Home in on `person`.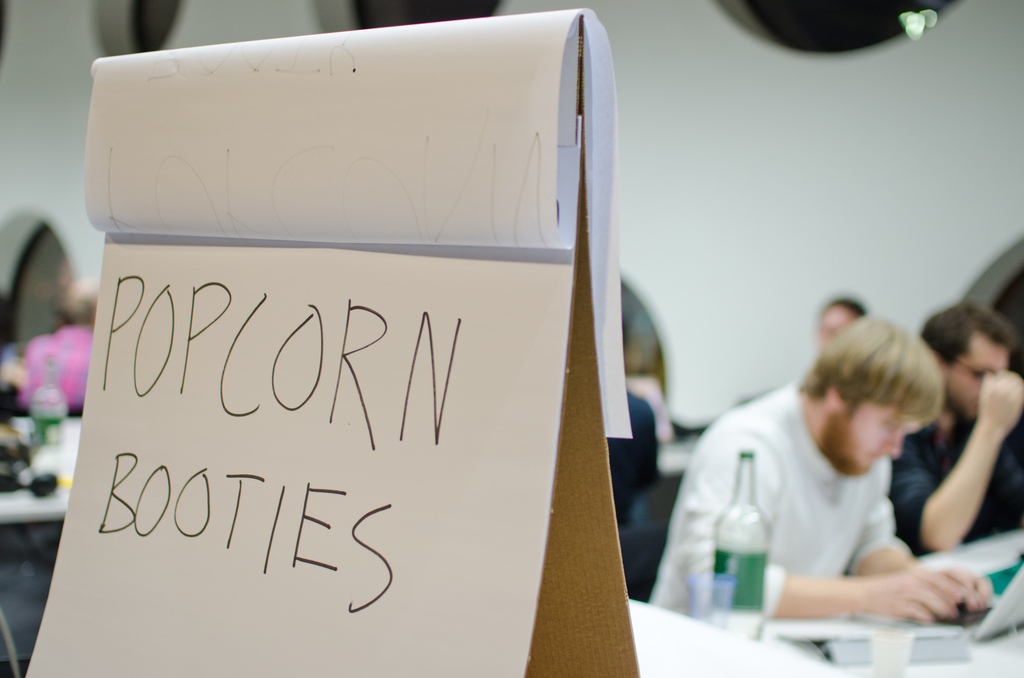
Homed in at locate(812, 297, 865, 350).
